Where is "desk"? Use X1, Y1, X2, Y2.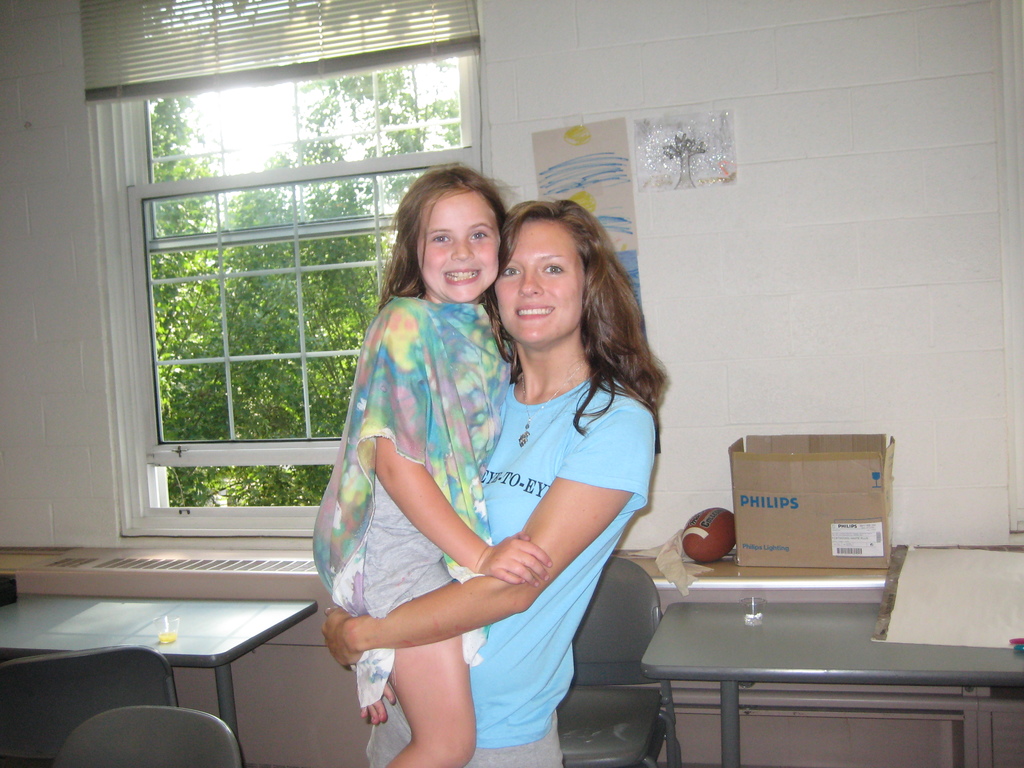
642, 601, 1023, 763.
